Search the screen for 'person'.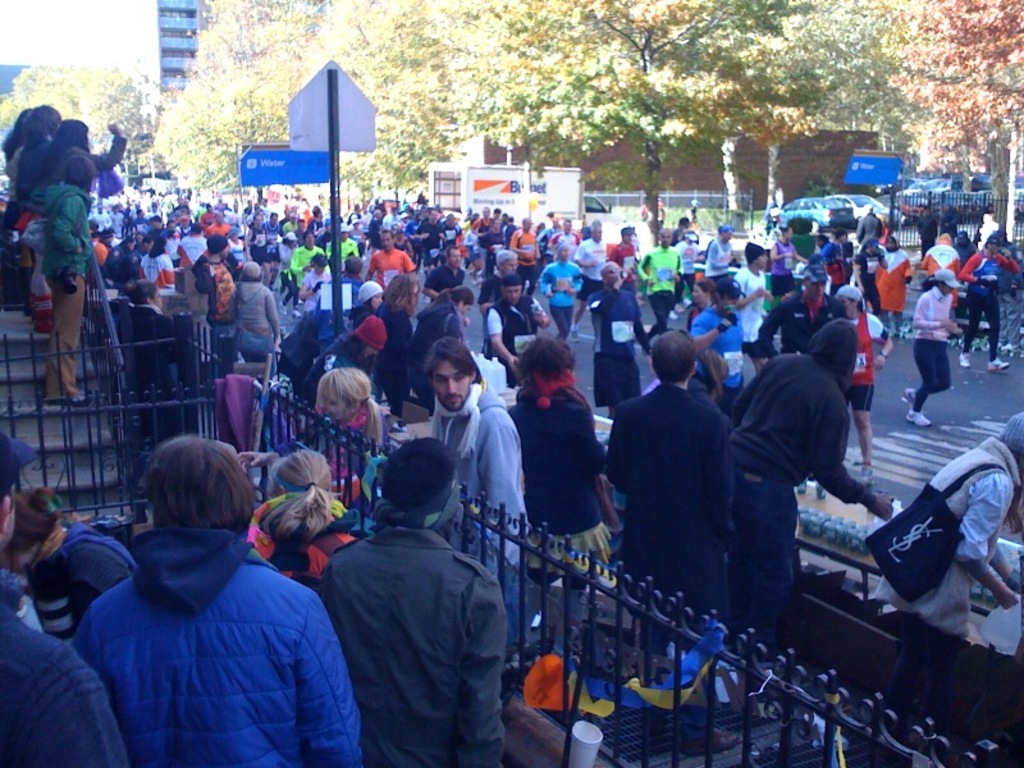
Found at (left=771, top=227, right=805, bottom=305).
